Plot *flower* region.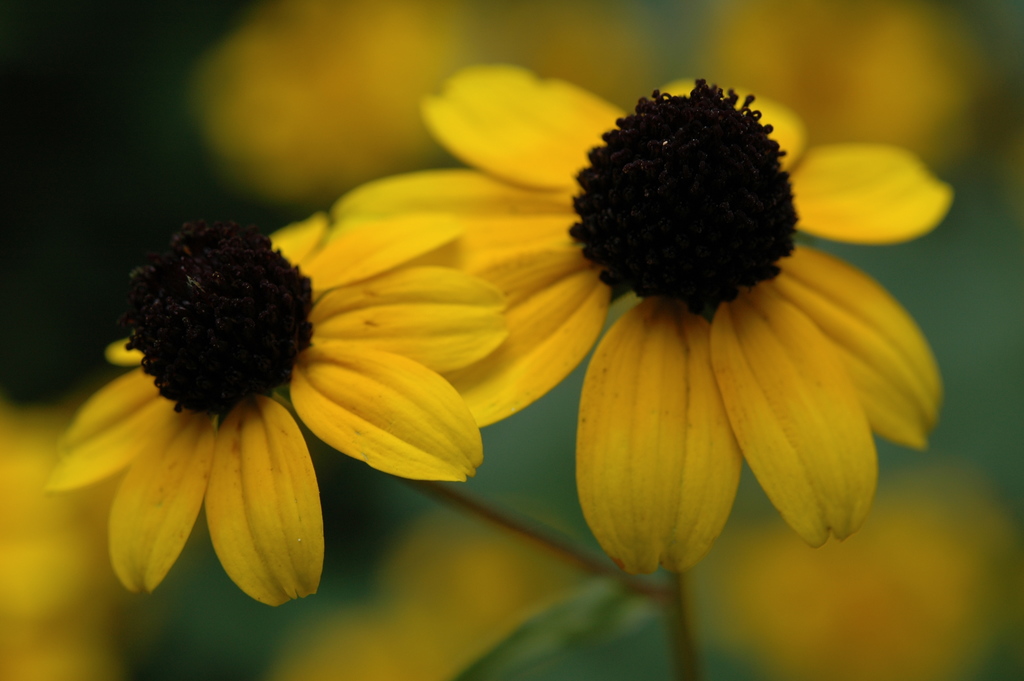
Plotted at <region>330, 60, 950, 575</region>.
